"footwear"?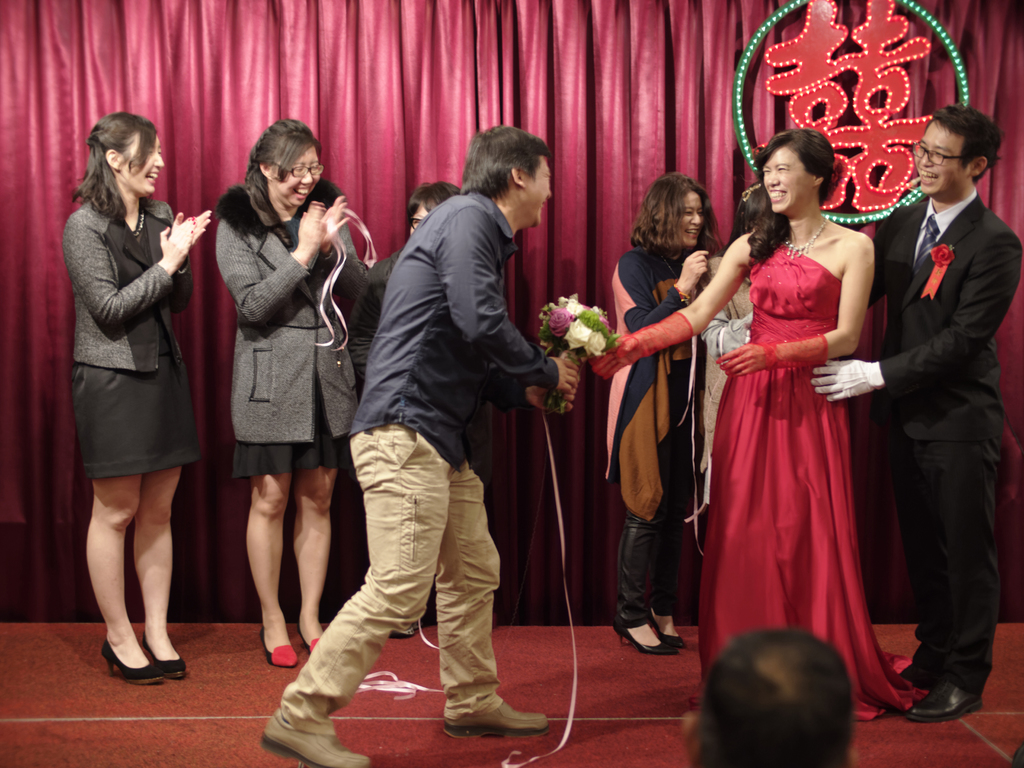
box=[260, 712, 376, 767]
